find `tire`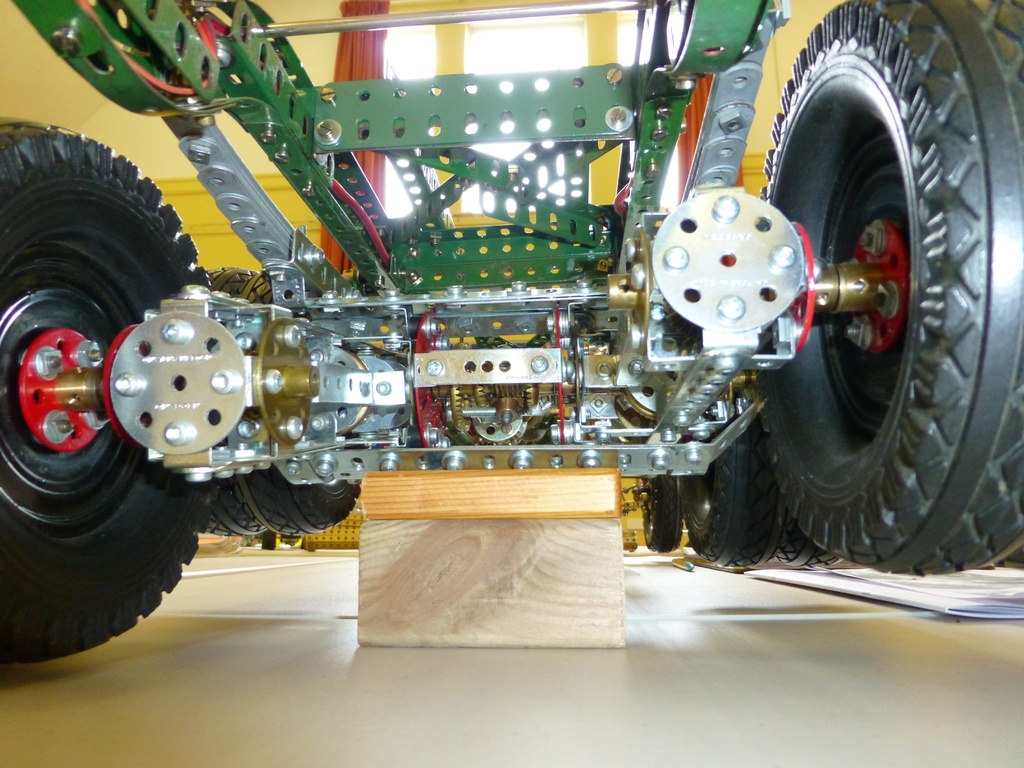
detection(195, 260, 270, 545)
